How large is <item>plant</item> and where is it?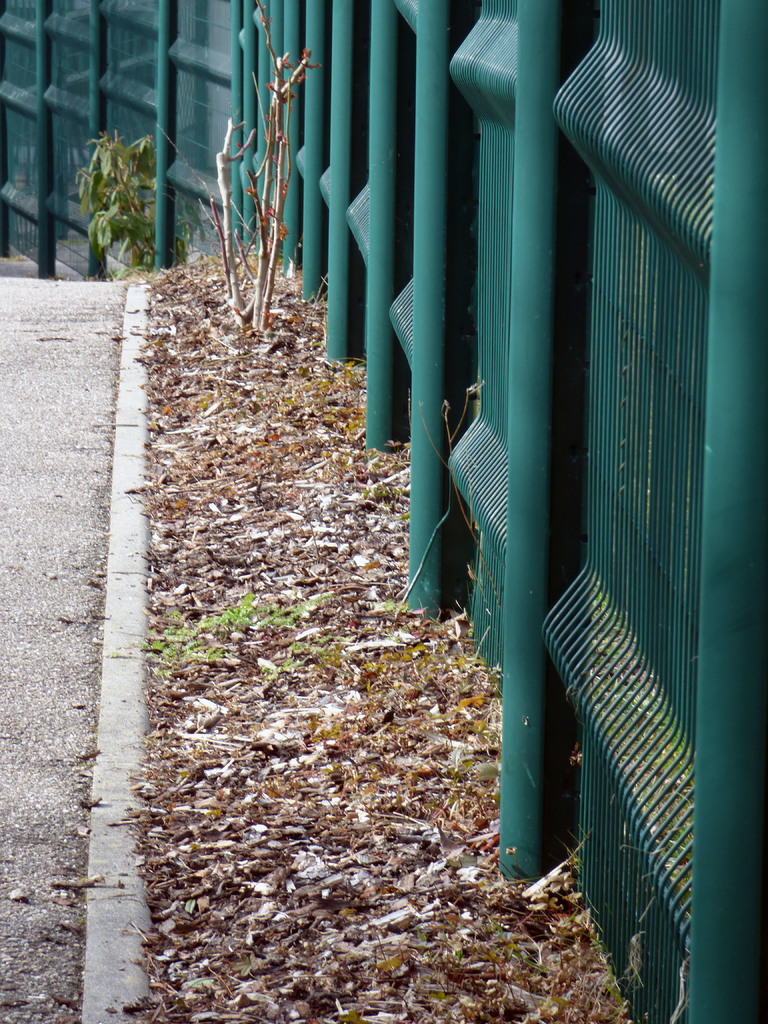
Bounding box: 0, 248, 32, 264.
